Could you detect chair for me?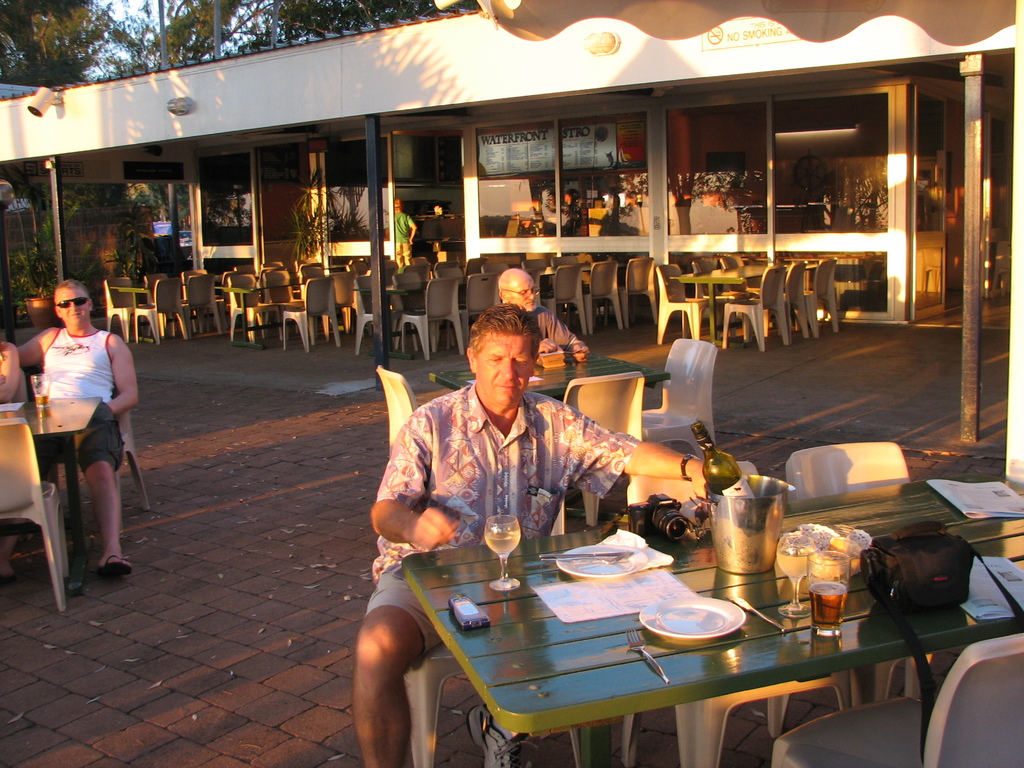
Detection result: <bbox>608, 253, 662, 326</bbox>.
